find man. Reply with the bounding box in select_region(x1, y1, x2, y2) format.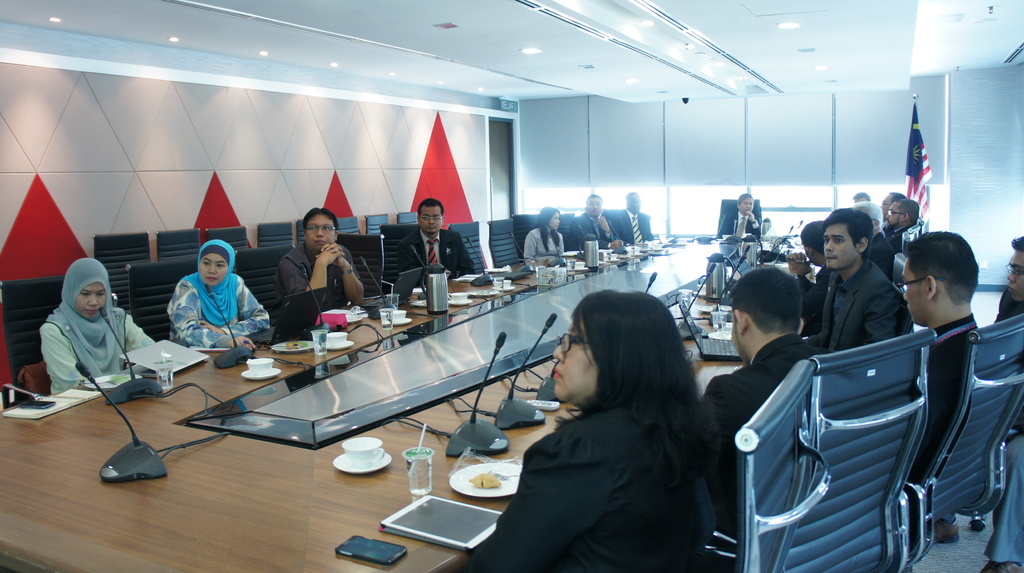
select_region(701, 266, 843, 556).
